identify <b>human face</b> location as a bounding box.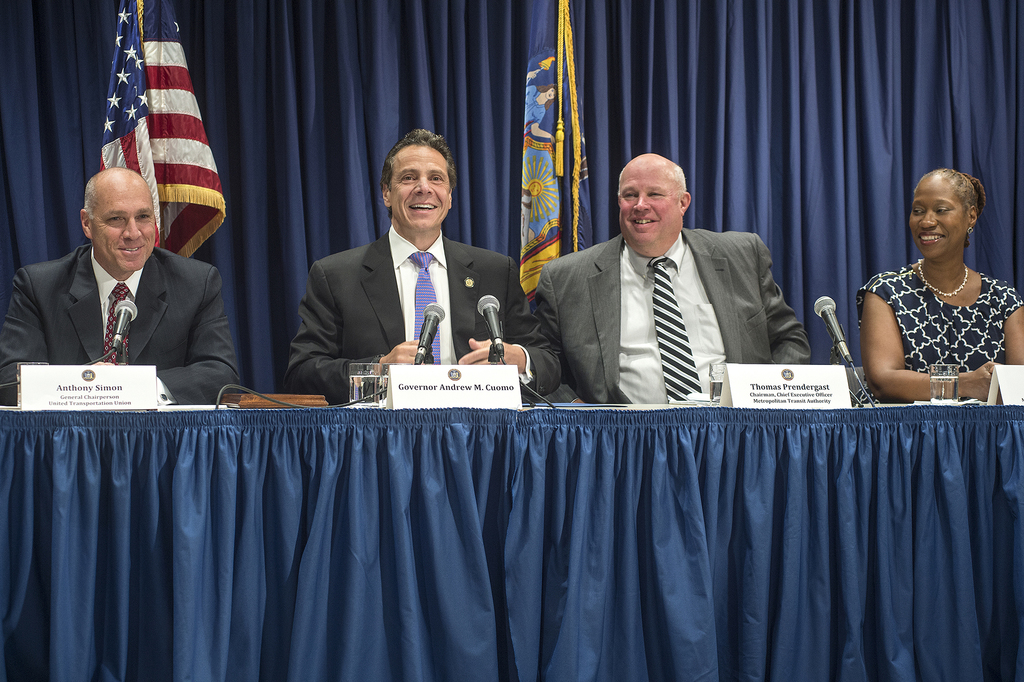
crop(89, 176, 155, 268).
